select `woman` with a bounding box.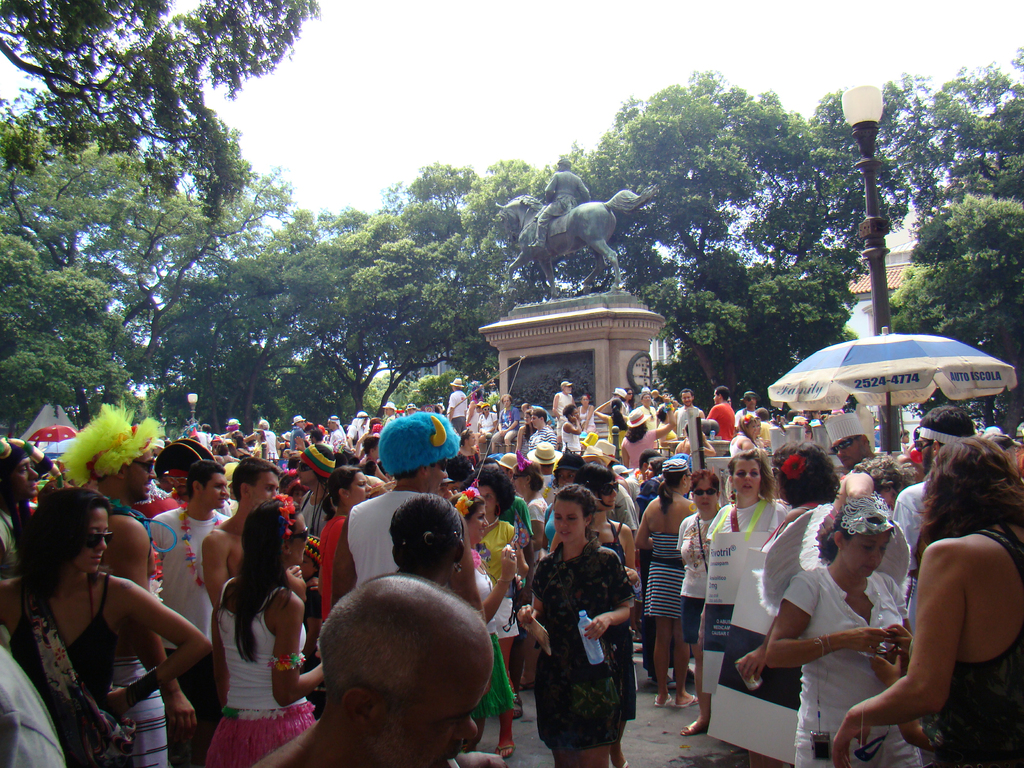
630/458/695/710.
